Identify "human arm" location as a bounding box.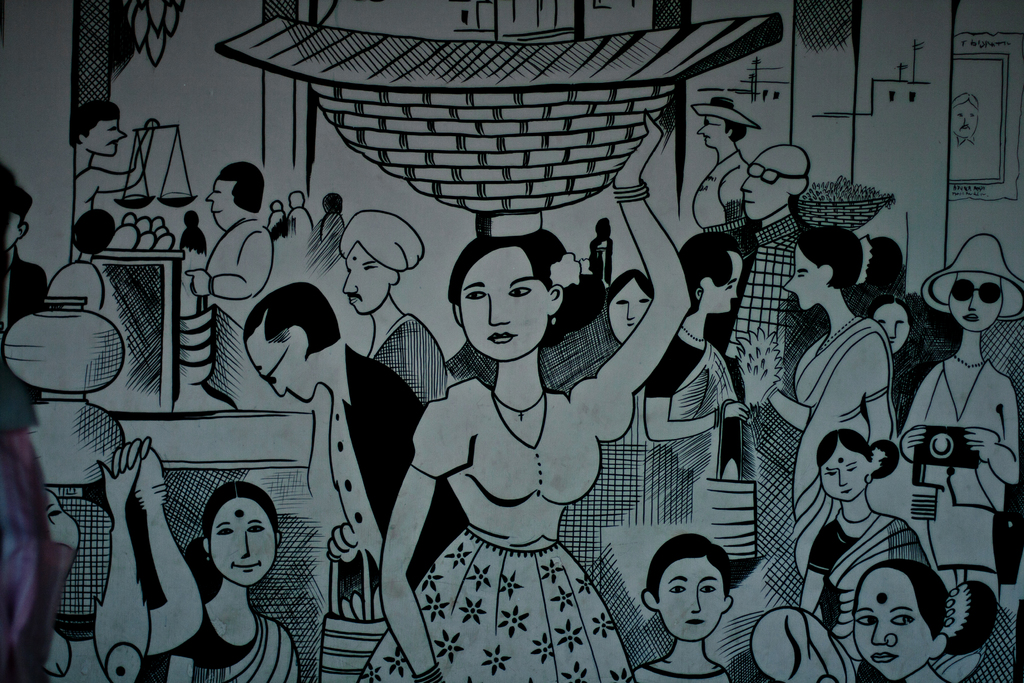
bbox=(872, 357, 906, 453).
